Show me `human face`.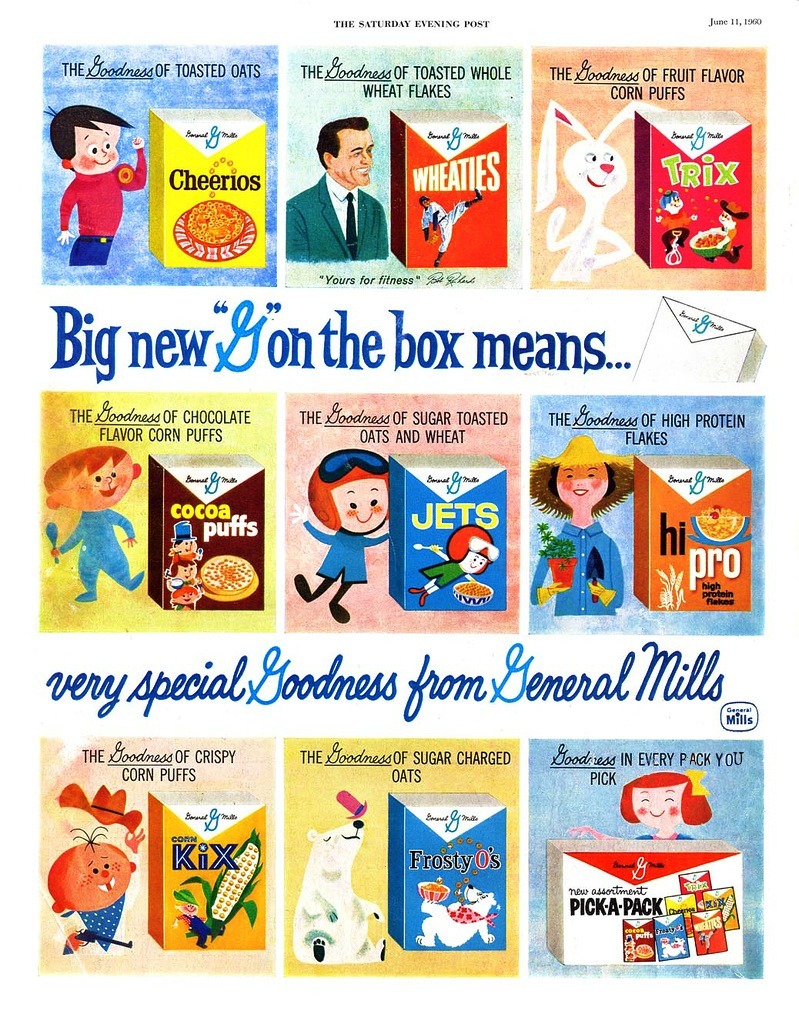
`human face` is here: 51,455,132,512.
